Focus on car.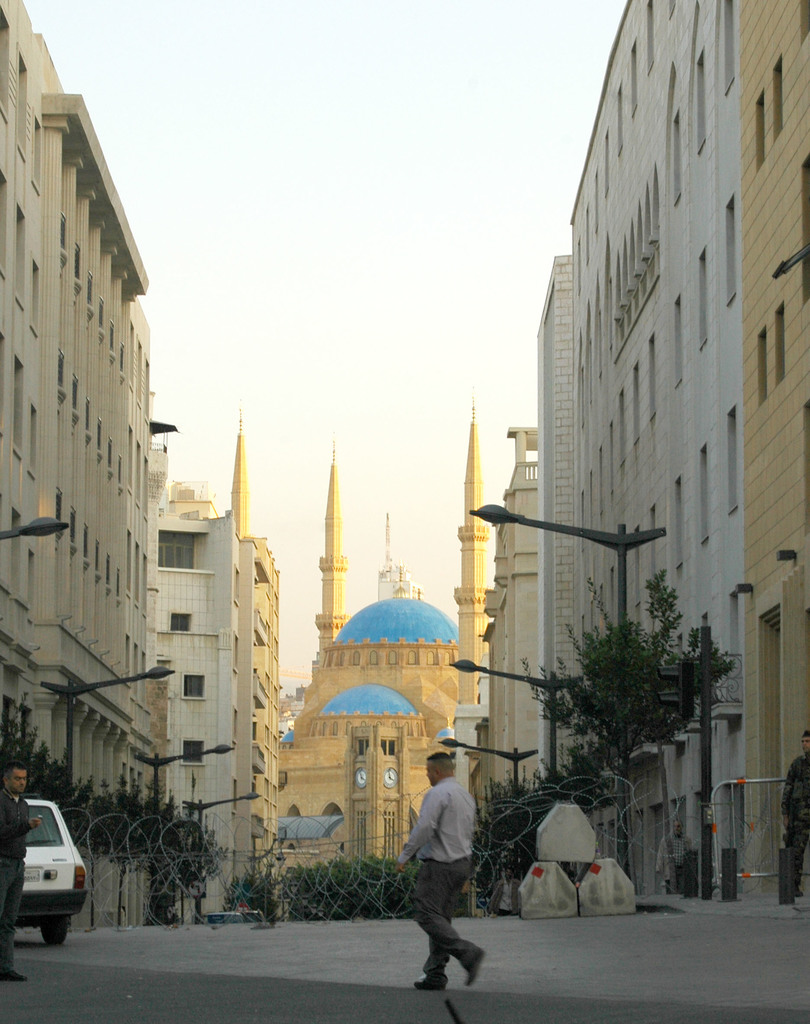
Focused at Rect(18, 795, 90, 948).
